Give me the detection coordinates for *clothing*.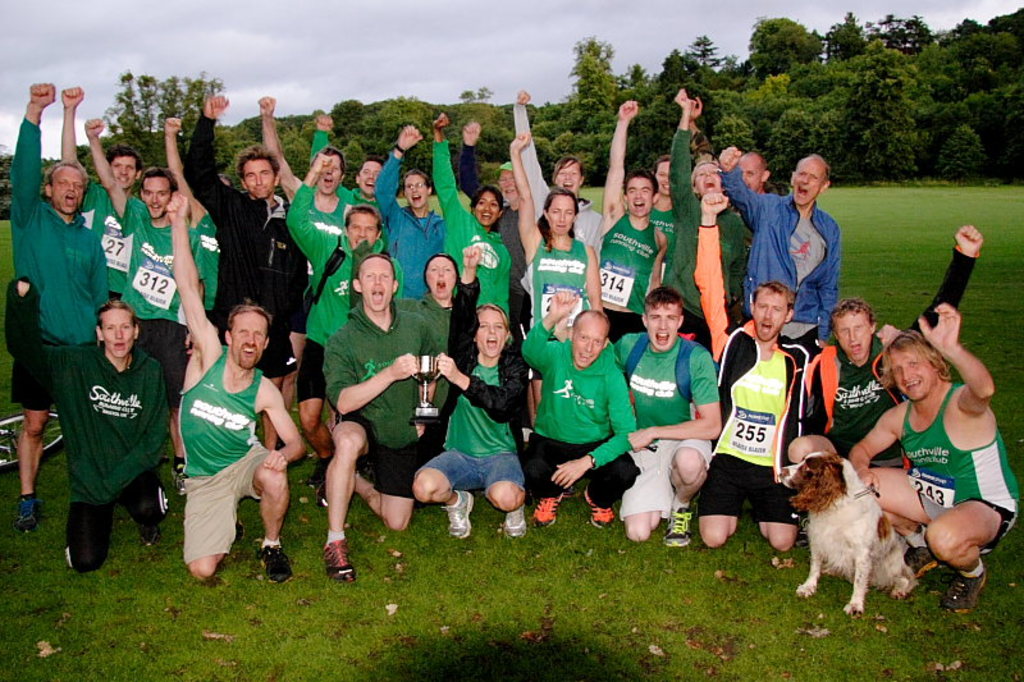
locate(375, 146, 451, 294).
